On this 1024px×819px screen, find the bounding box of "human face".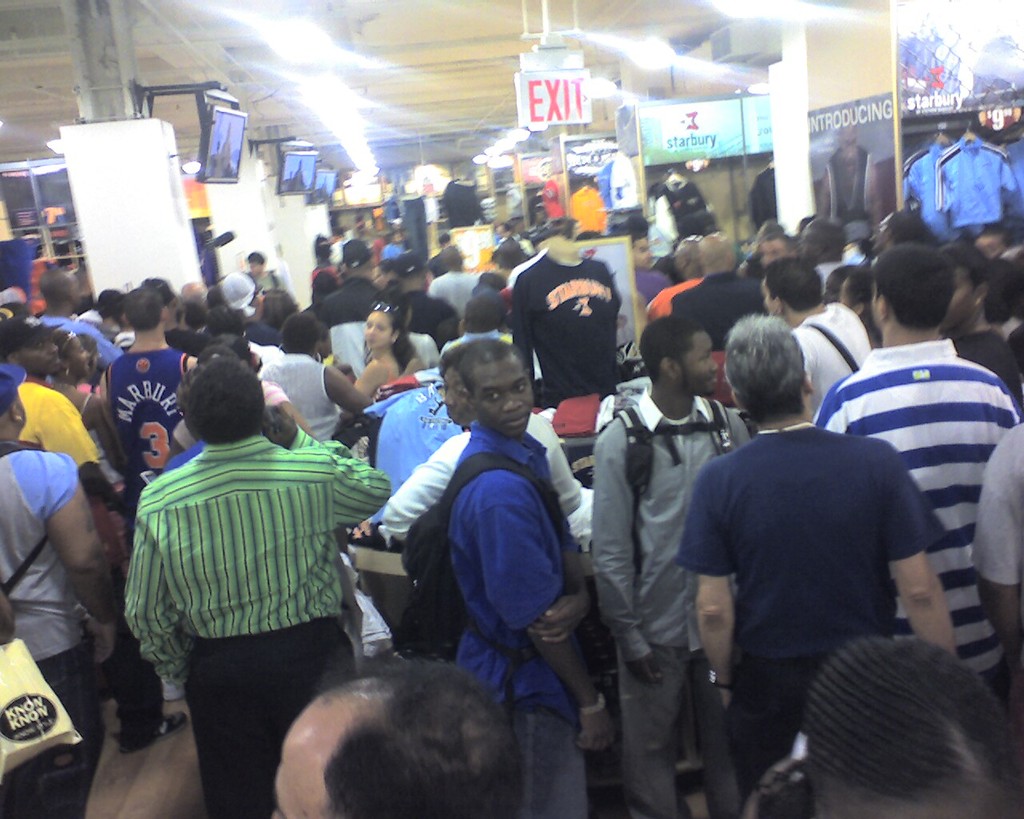
Bounding box: select_region(473, 362, 534, 441).
